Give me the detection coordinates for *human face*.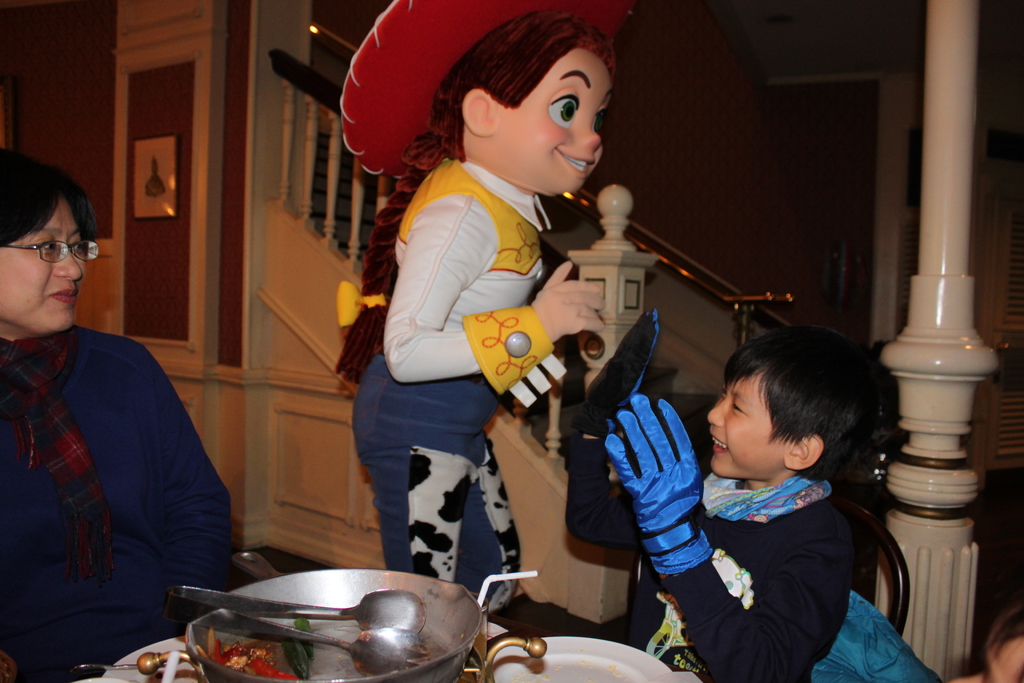
[x1=703, y1=366, x2=797, y2=477].
